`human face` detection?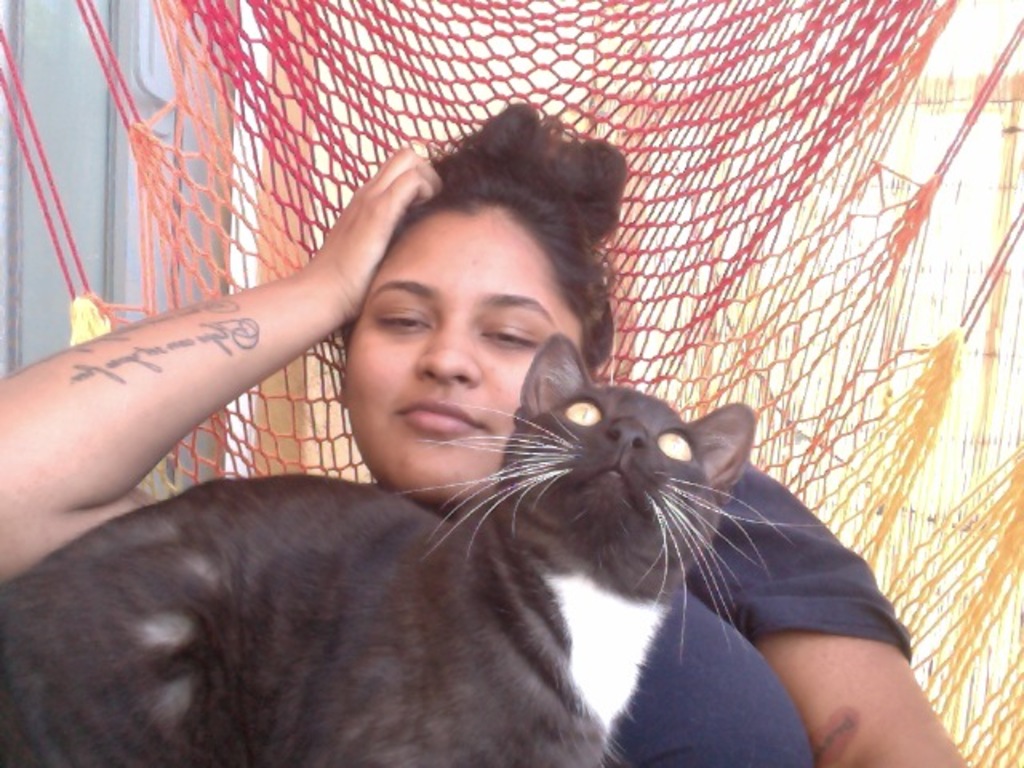
(left=342, top=213, right=584, bottom=499)
